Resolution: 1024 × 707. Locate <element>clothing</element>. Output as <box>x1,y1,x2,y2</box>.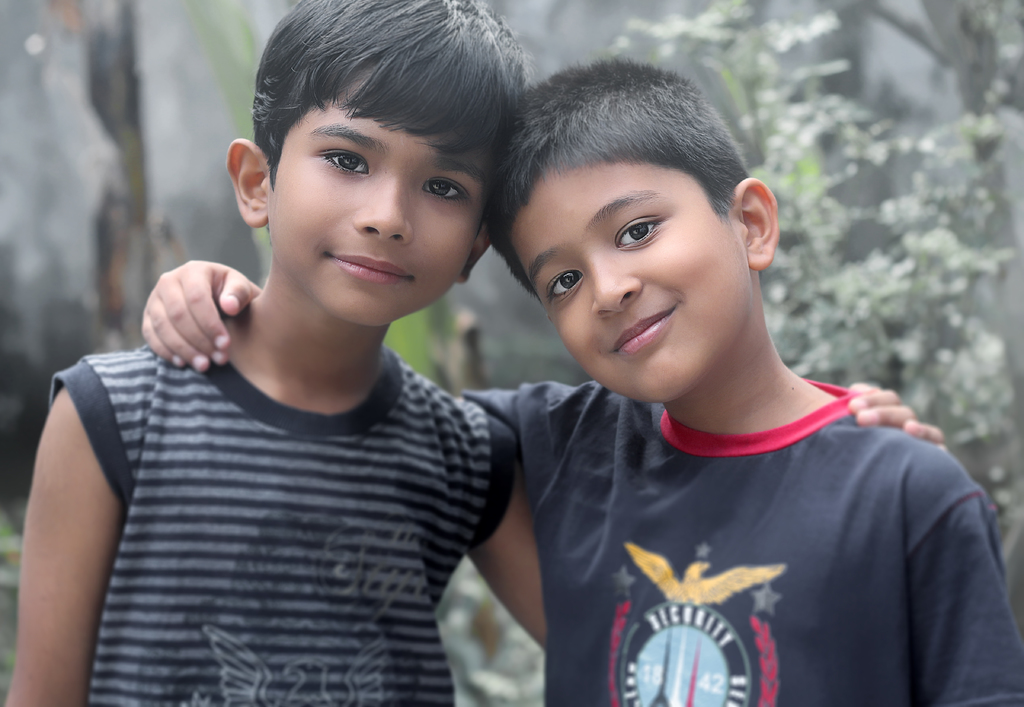
<box>43,266,588,701</box>.
